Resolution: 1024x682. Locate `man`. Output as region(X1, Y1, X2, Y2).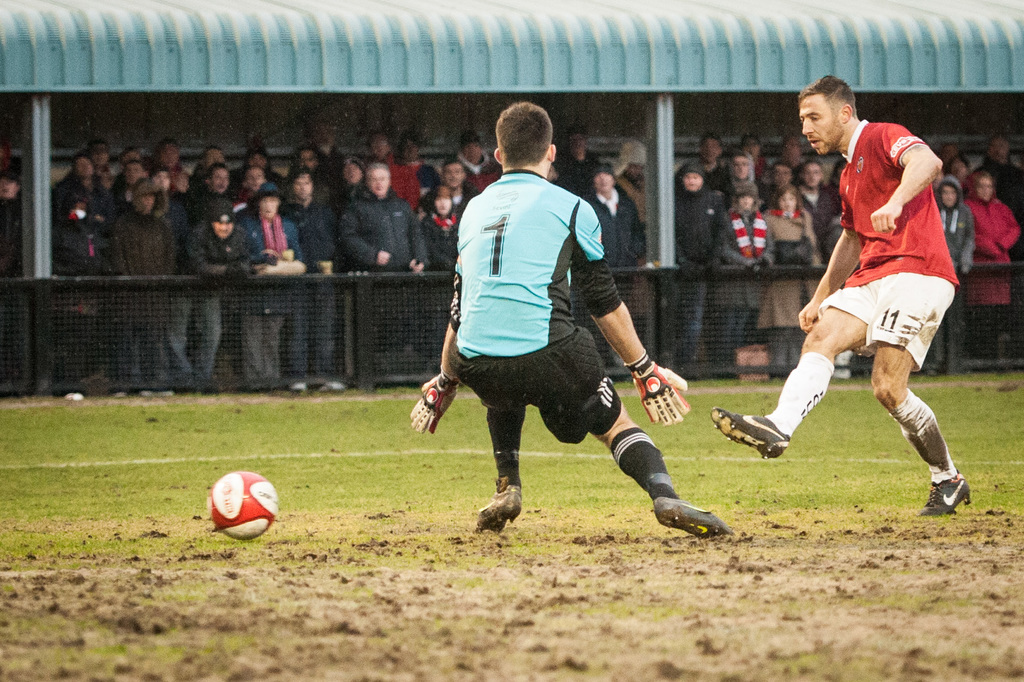
region(107, 159, 156, 211).
